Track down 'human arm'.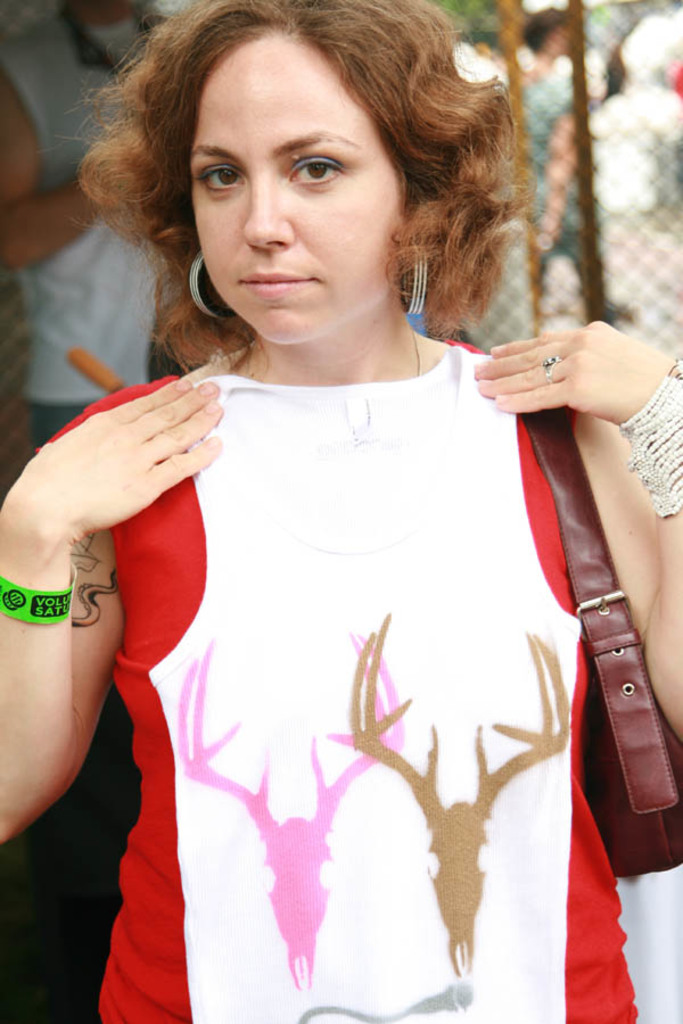
Tracked to (left=471, top=306, right=682, bottom=737).
